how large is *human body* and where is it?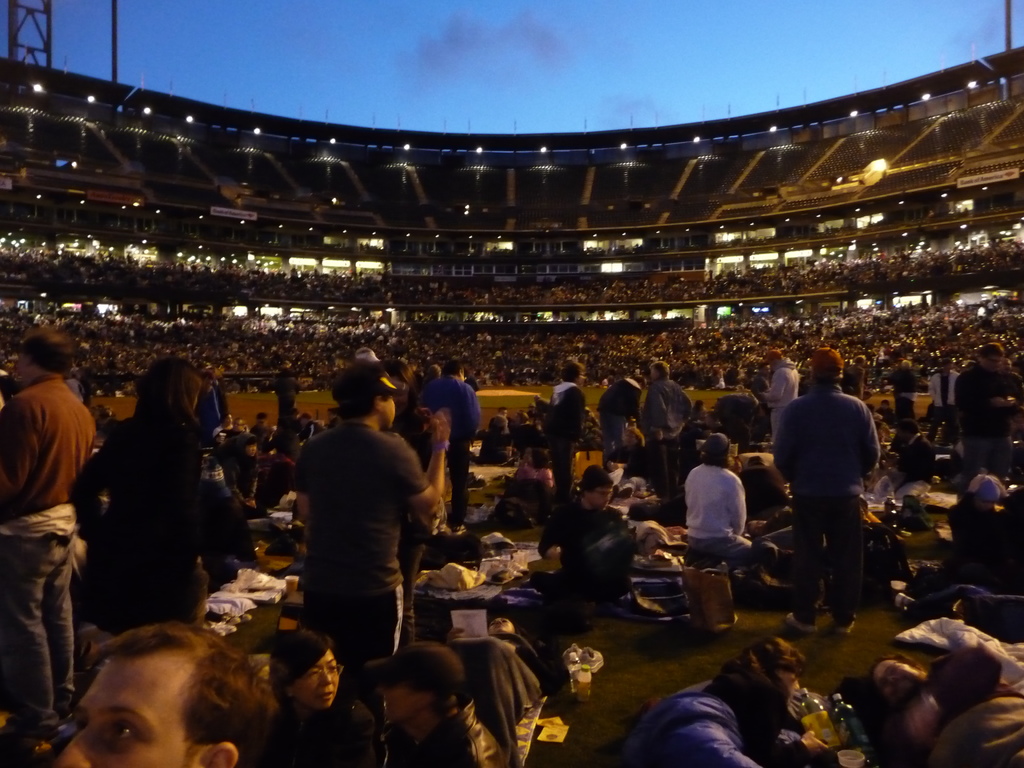
Bounding box: 452 346 466 358.
